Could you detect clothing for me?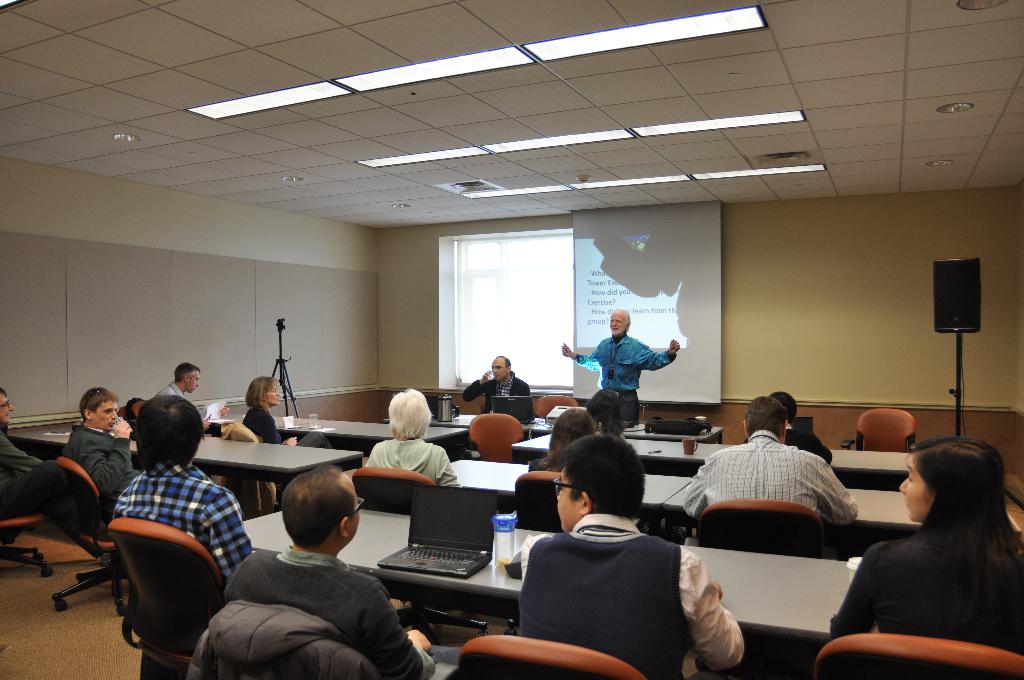
Detection result: [x1=509, y1=519, x2=764, y2=679].
